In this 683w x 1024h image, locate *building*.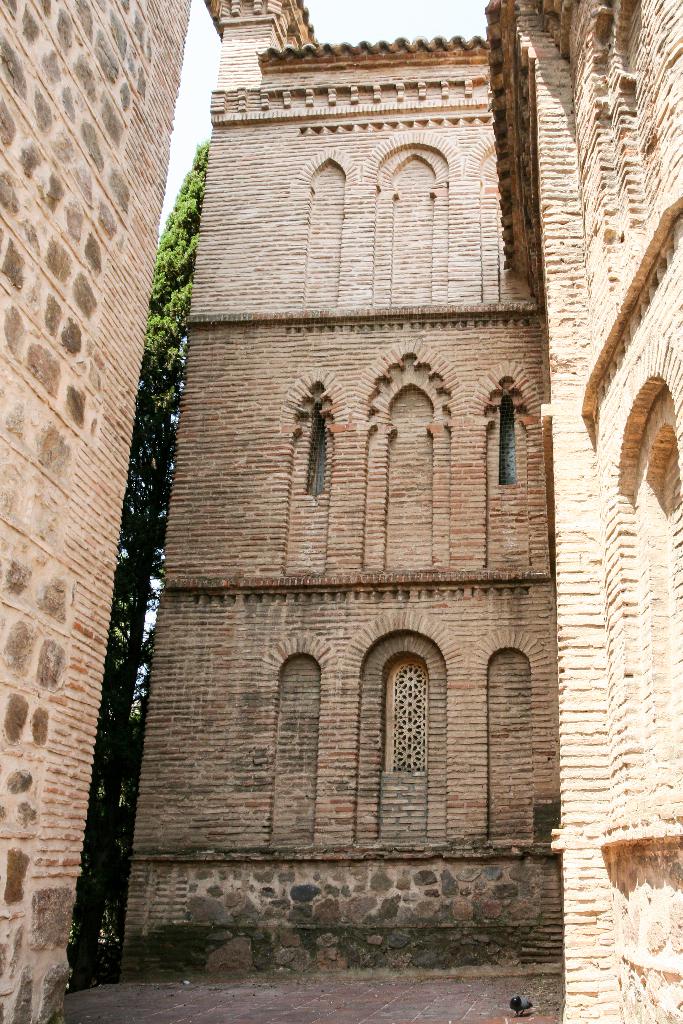
Bounding box: 1 4 197 1018.
